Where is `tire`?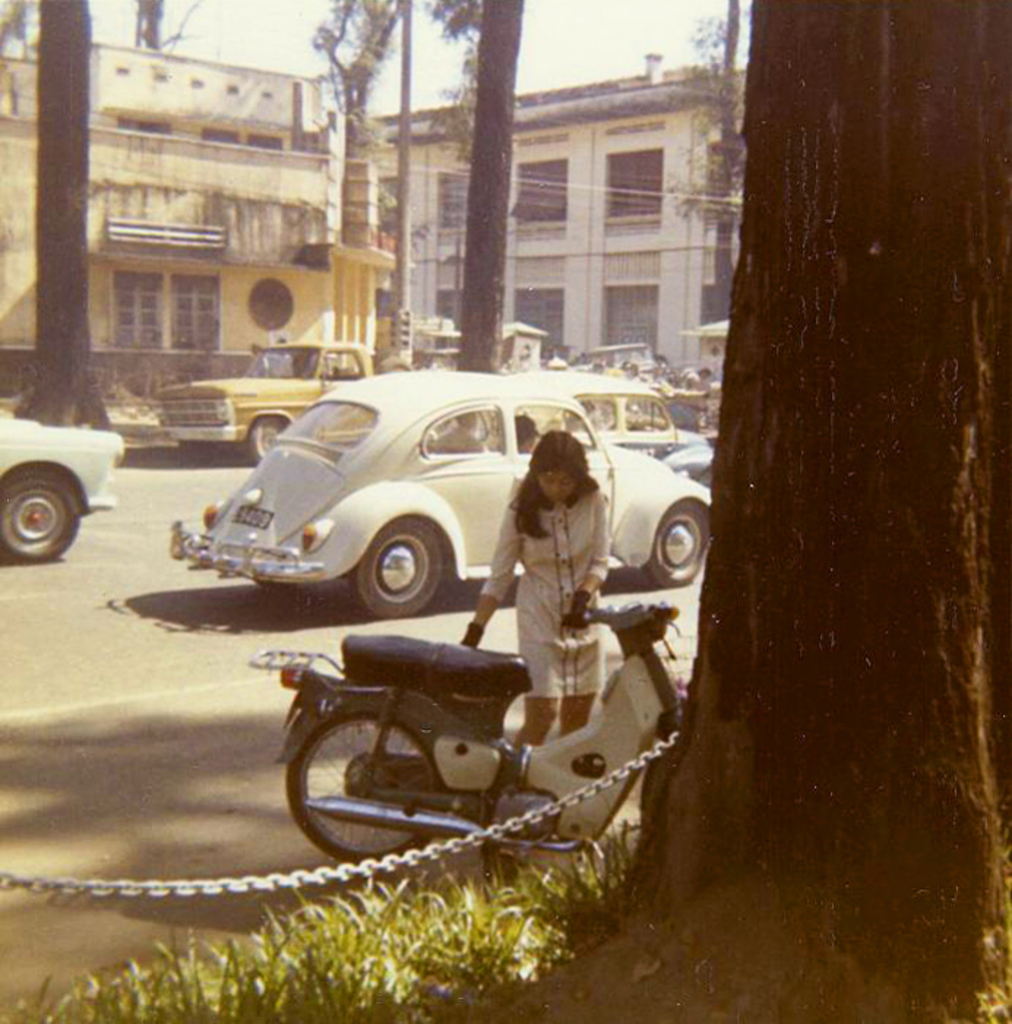
region(645, 502, 706, 587).
